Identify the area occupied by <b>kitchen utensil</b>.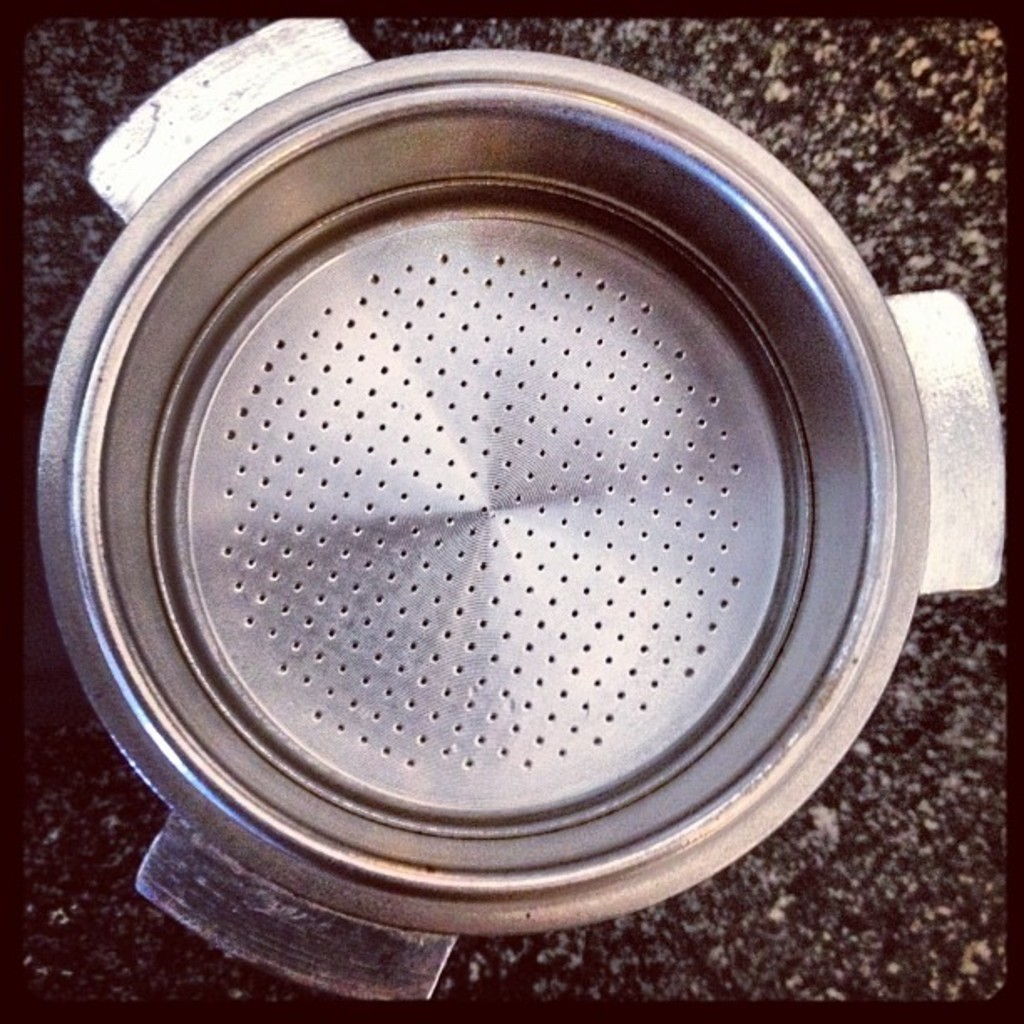
Area: x1=38 y1=60 x2=934 y2=957.
